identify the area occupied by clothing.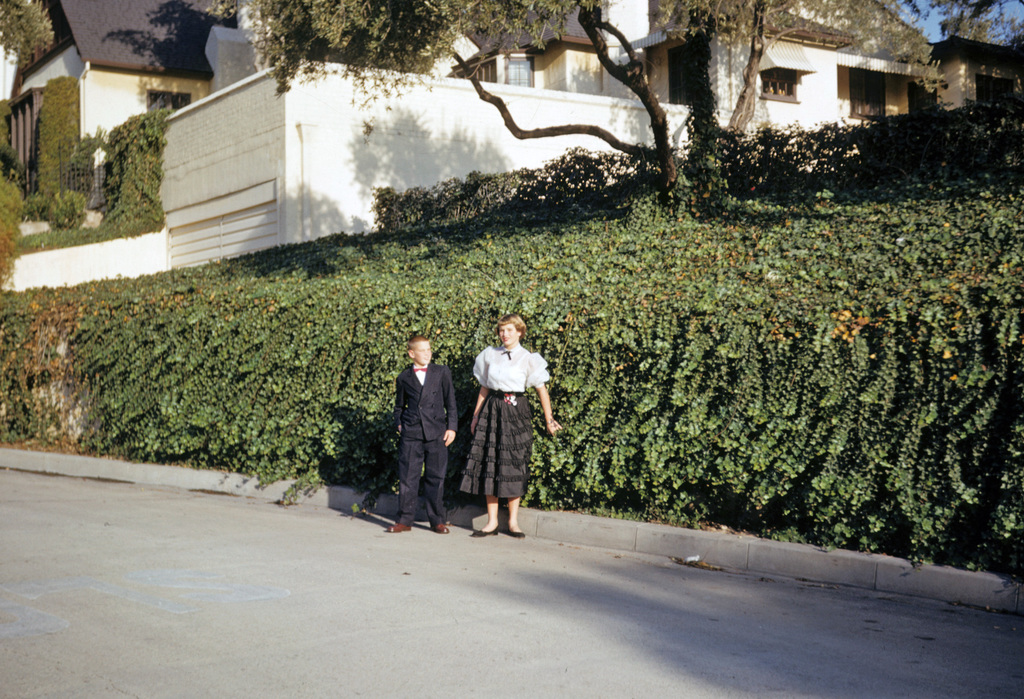
Area: bbox=[391, 355, 460, 523].
